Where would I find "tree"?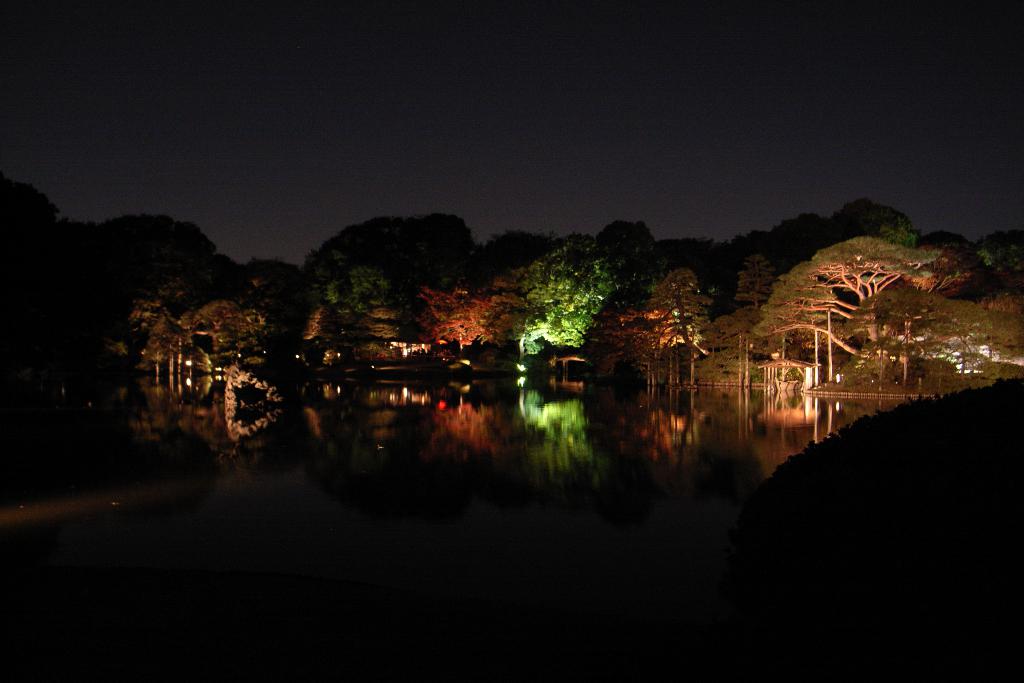
At [left=645, top=272, right=714, bottom=372].
